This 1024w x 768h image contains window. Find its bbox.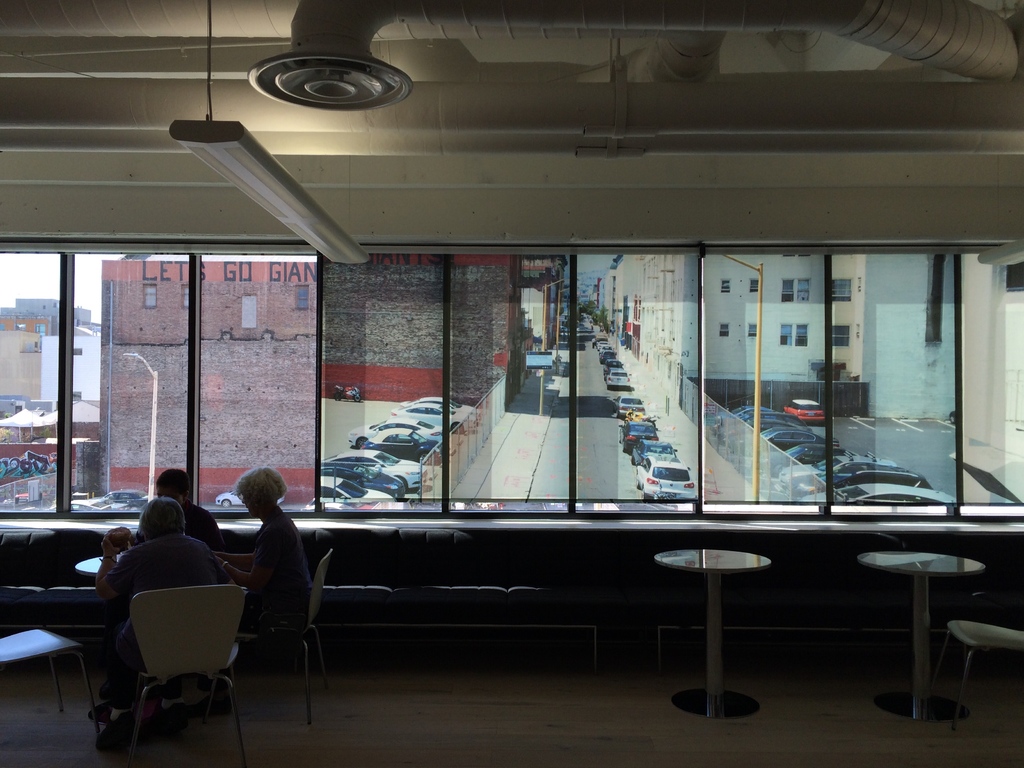
left=749, top=322, right=755, bottom=338.
